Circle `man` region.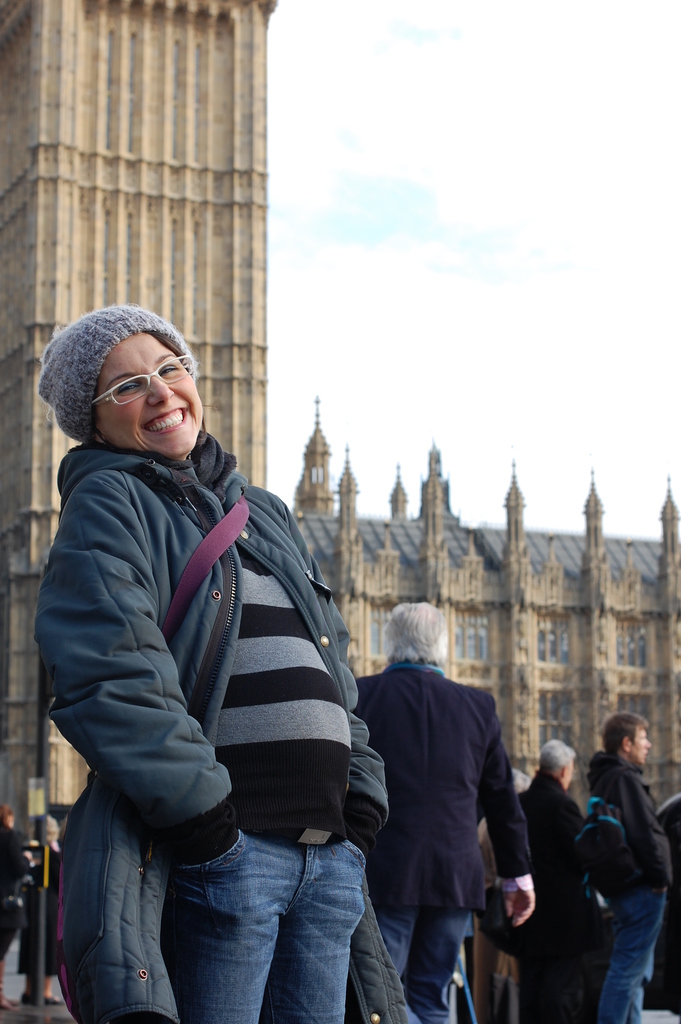
Region: Rect(355, 600, 539, 1023).
